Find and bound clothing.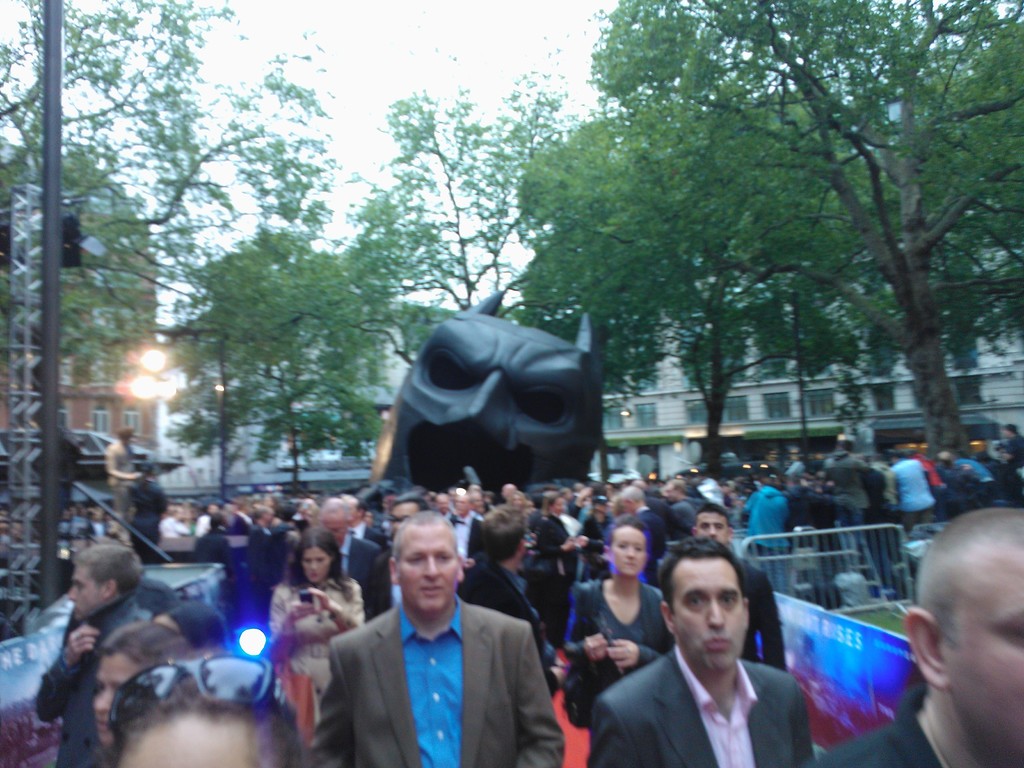
Bound: <box>316,563,561,767</box>.
